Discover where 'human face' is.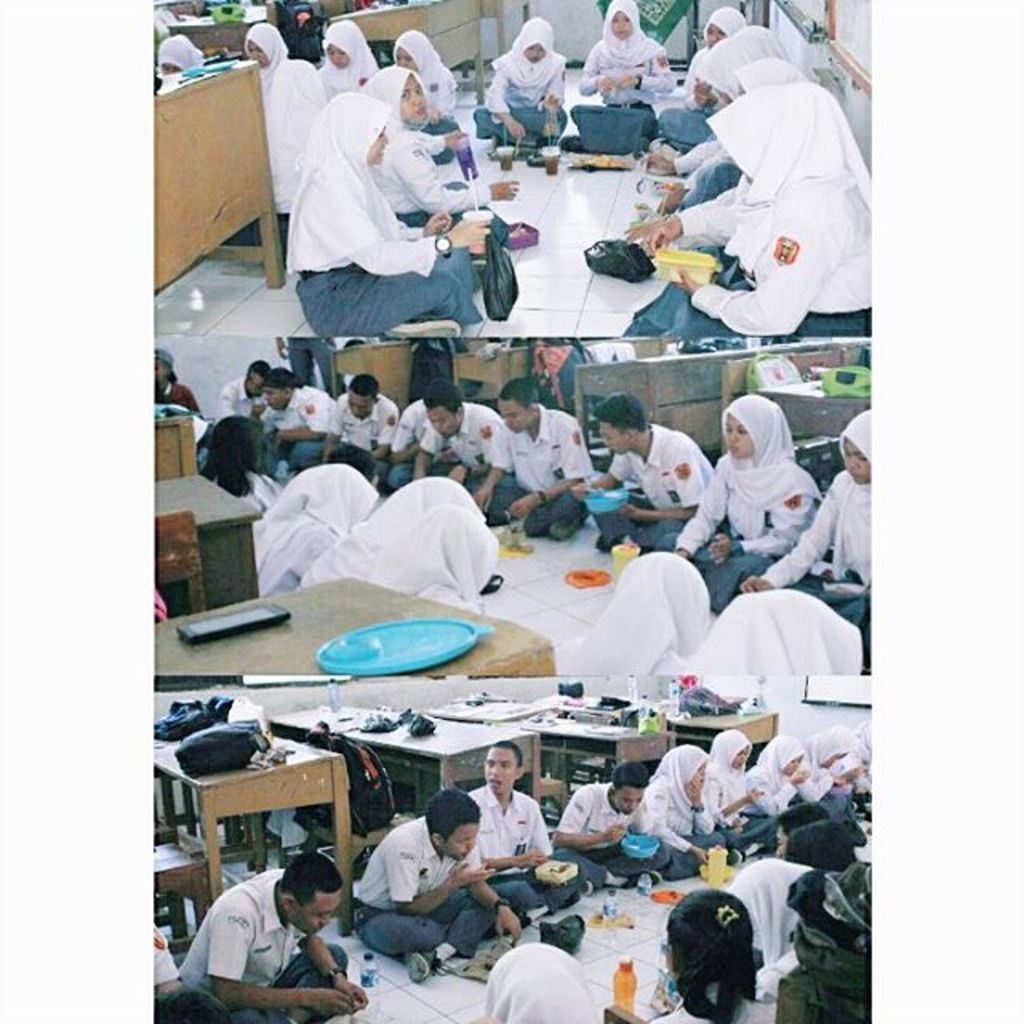
Discovered at region(597, 421, 629, 453).
